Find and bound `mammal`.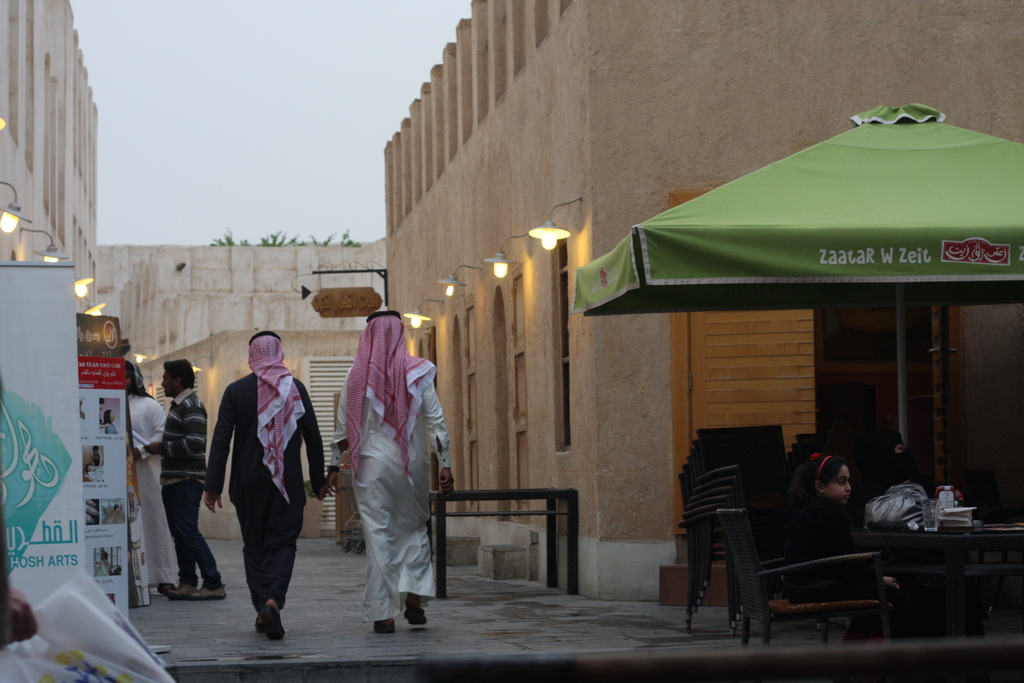
Bound: box=[321, 300, 452, 636].
